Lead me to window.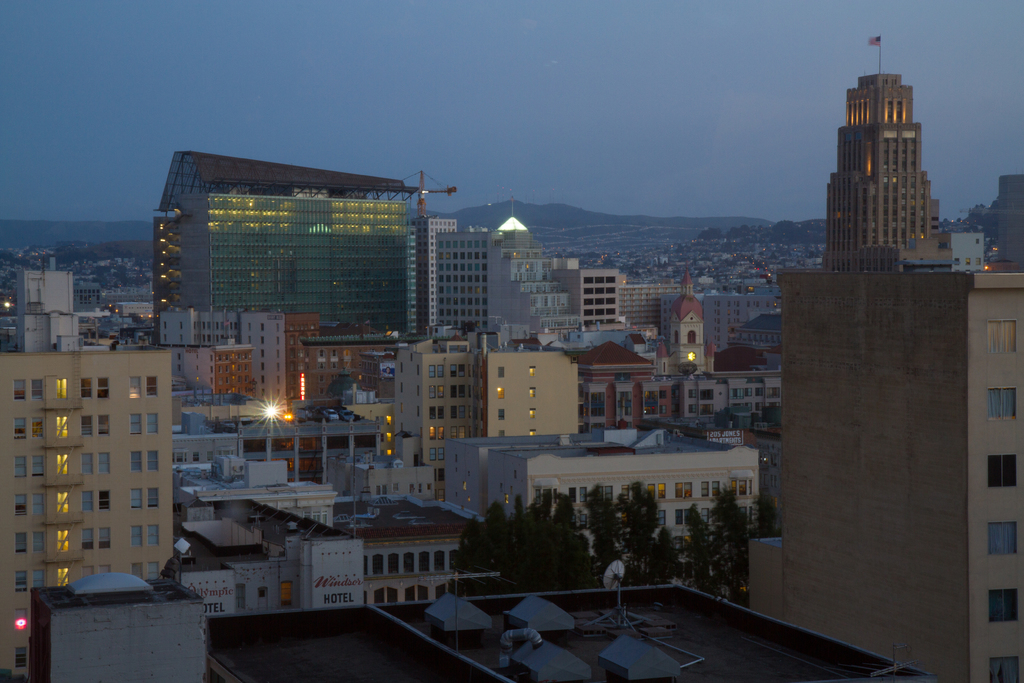
Lead to x1=580, y1=488, x2=588, y2=504.
